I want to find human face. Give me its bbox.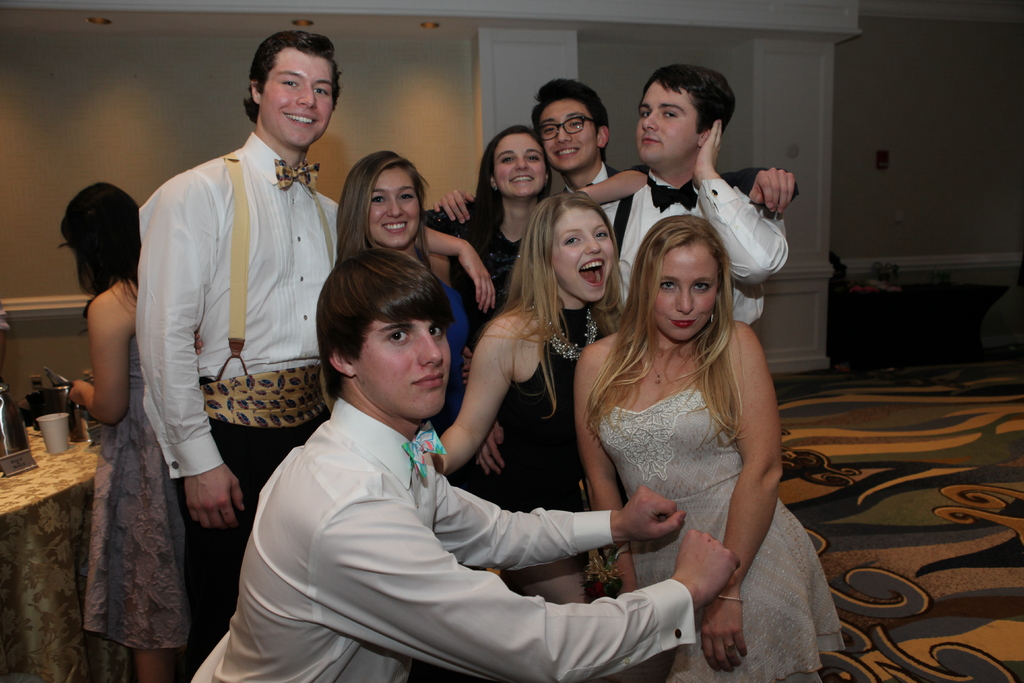
(left=258, top=46, right=334, bottom=144).
